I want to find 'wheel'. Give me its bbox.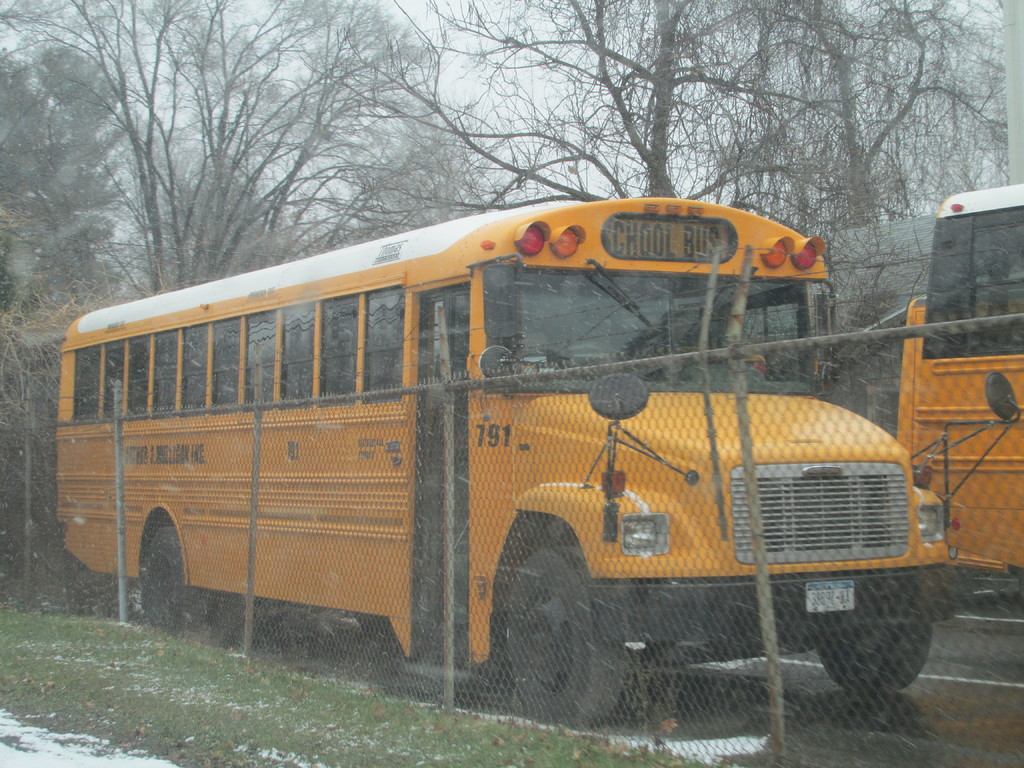
pyautogui.locateOnScreen(143, 532, 205, 637).
